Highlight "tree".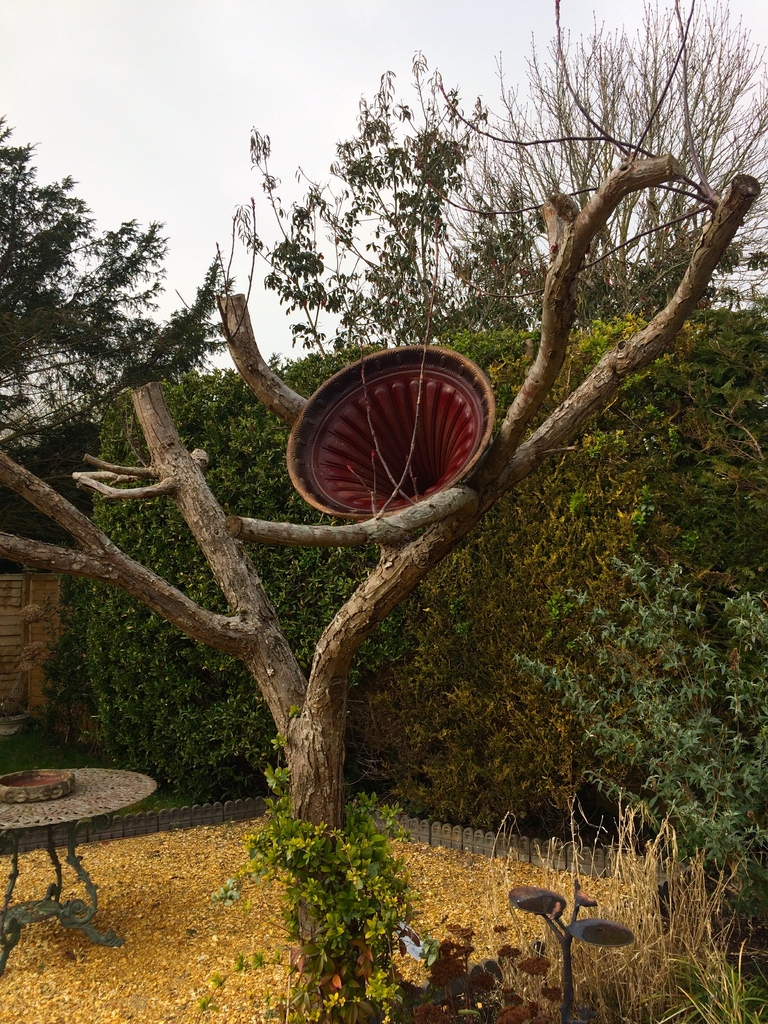
Highlighted region: box(24, 60, 767, 840).
